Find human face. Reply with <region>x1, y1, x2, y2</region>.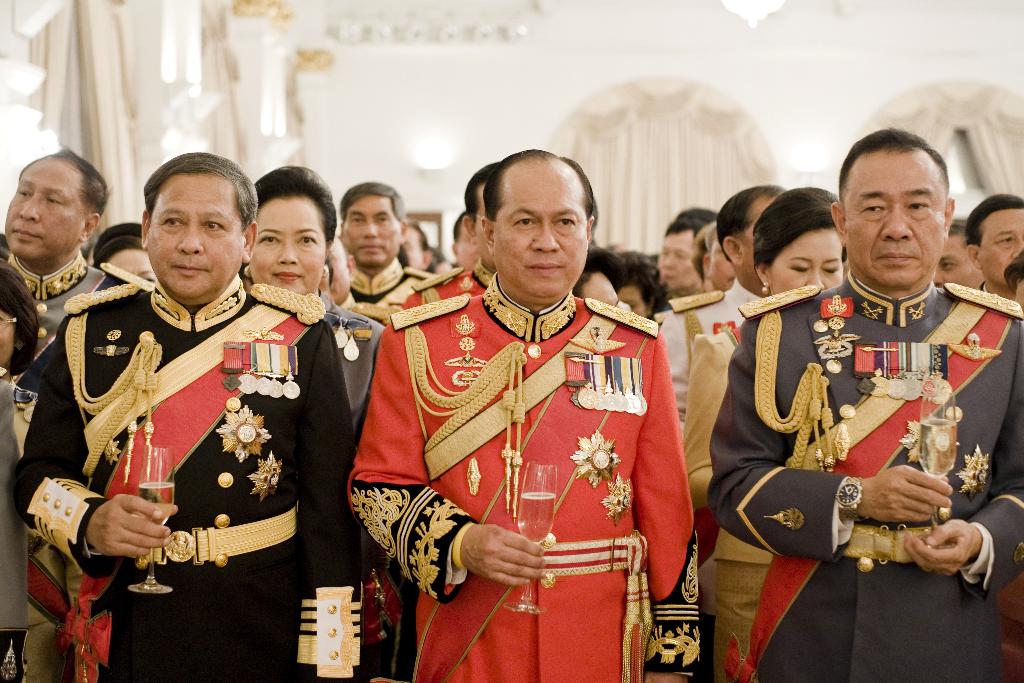
<region>152, 183, 243, 304</region>.
